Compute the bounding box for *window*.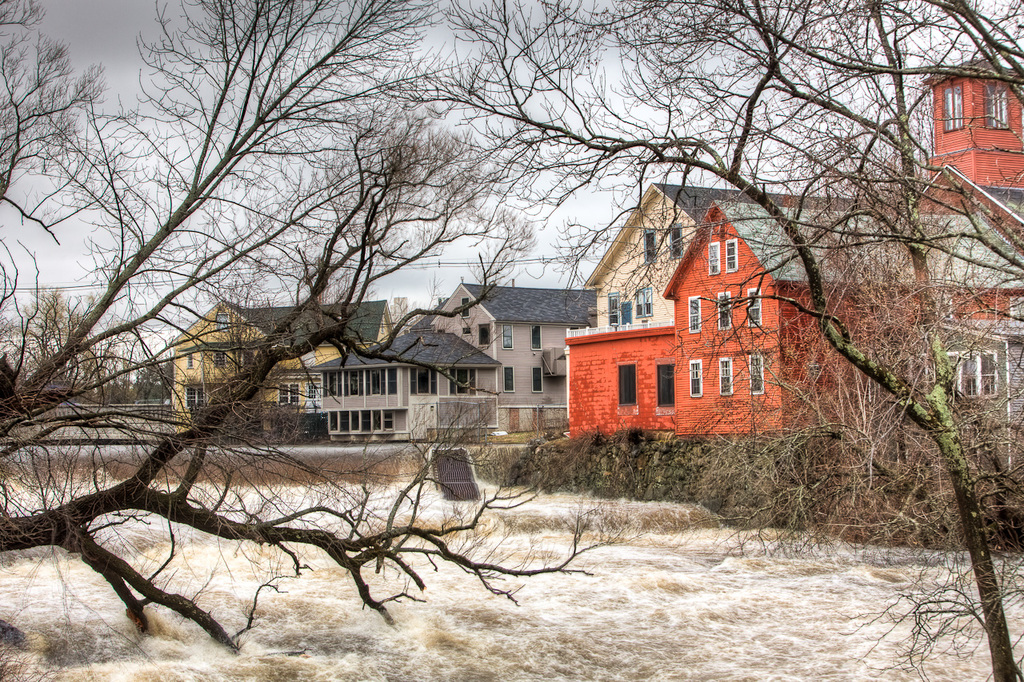
detection(478, 325, 491, 345).
